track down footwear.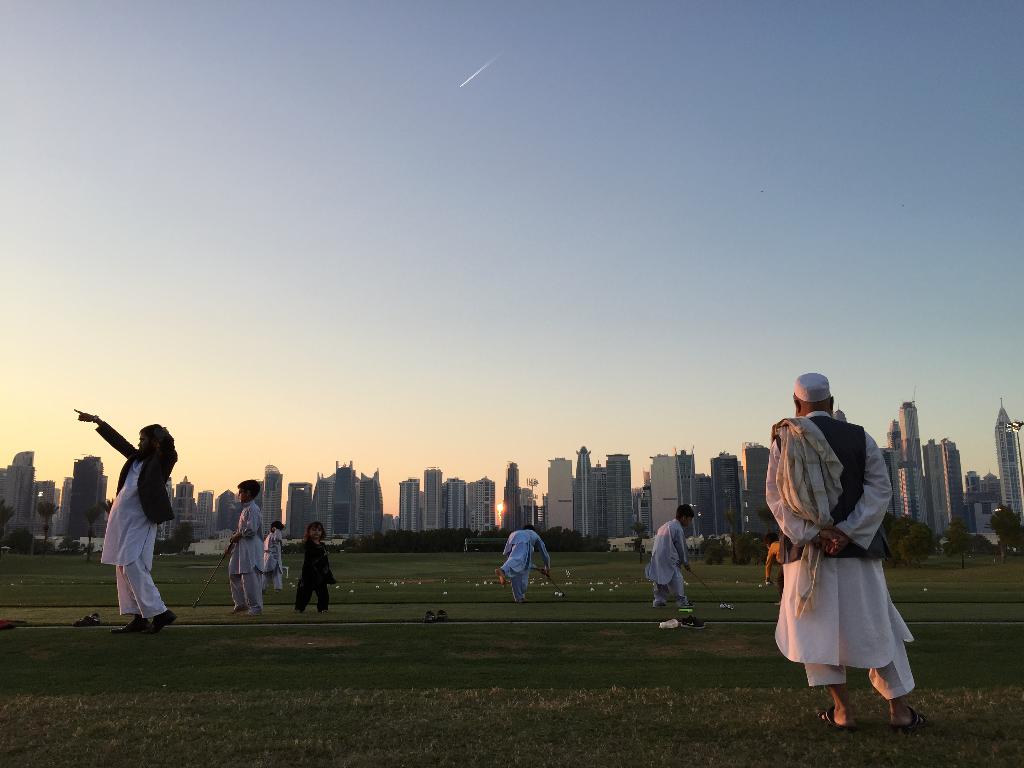
Tracked to 147, 607, 174, 630.
